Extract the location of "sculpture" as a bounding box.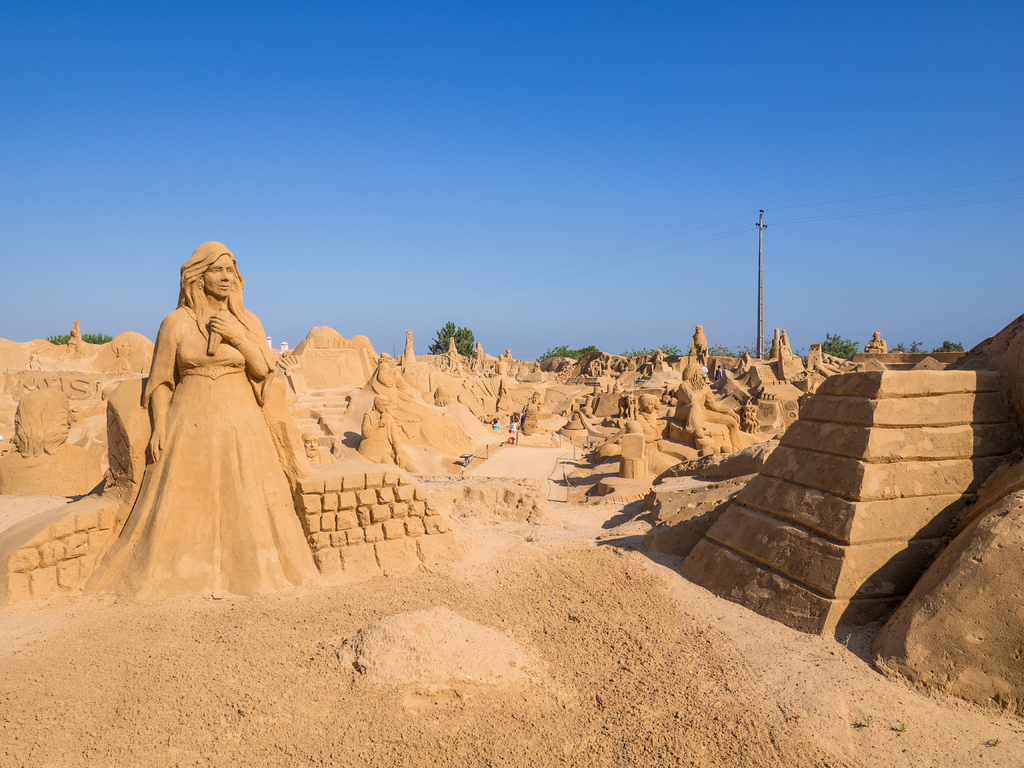
select_region(508, 348, 515, 363).
